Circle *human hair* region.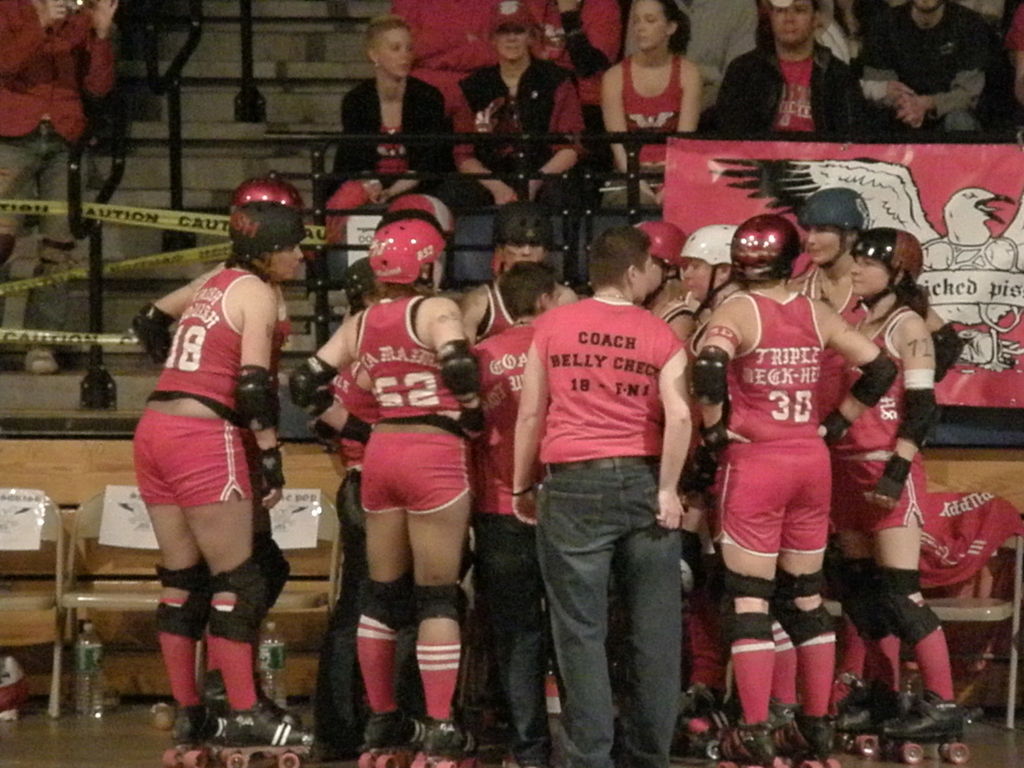
Region: <box>225,251,272,280</box>.
